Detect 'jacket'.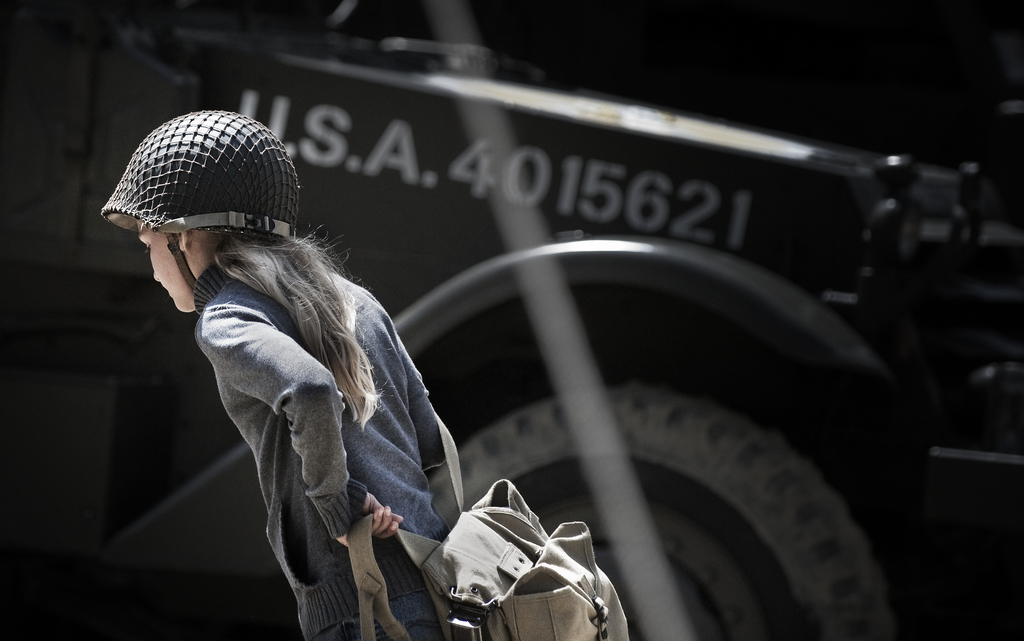
Detected at 175/223/499/640.
